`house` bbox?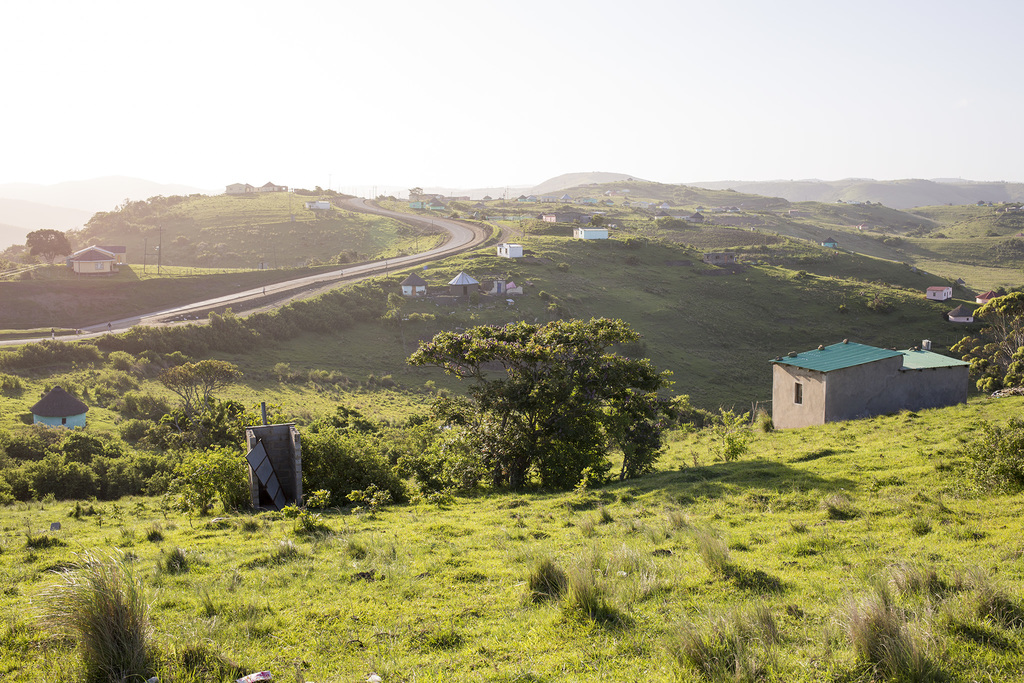
BBox(769, 326, 967, 431)
